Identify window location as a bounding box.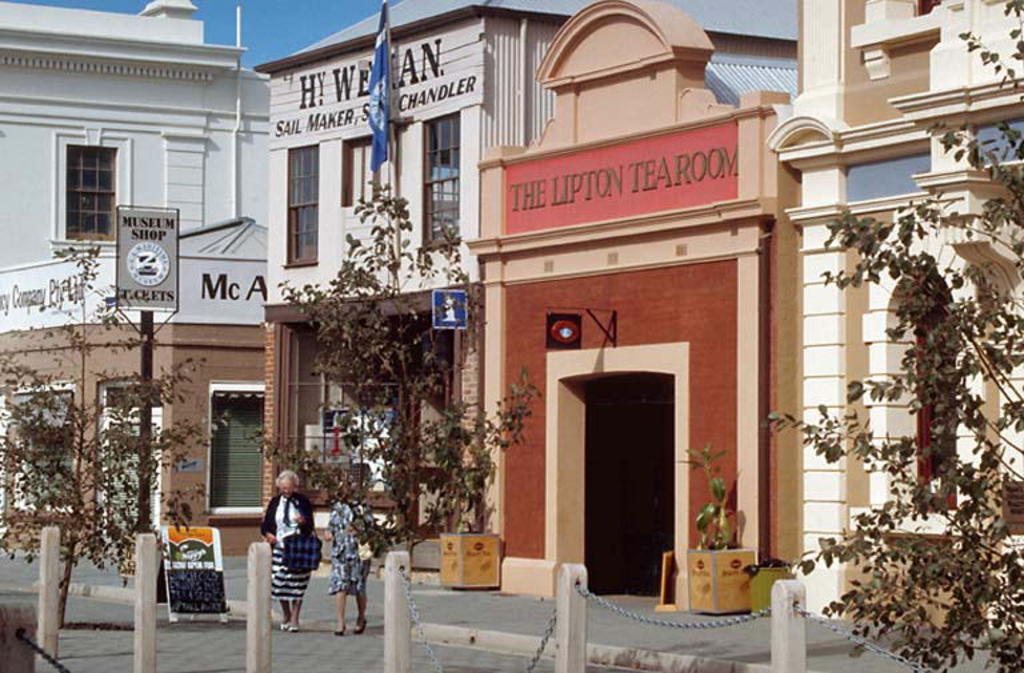
region(280, 145, 325, 279).
